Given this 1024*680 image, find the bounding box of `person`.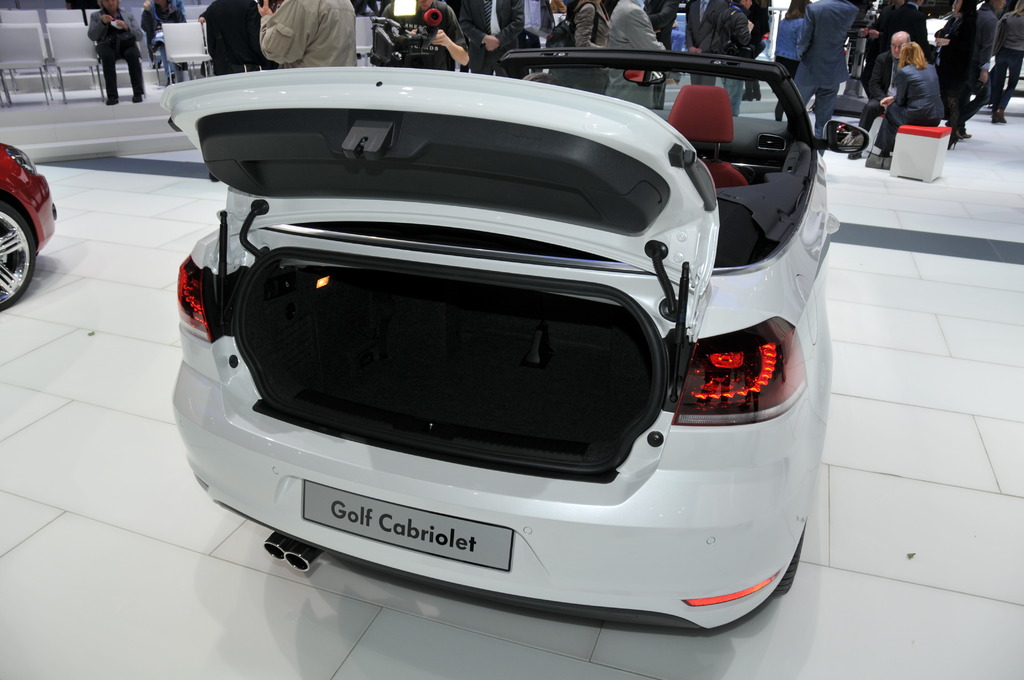
rect(876, 38, 945, 158).
